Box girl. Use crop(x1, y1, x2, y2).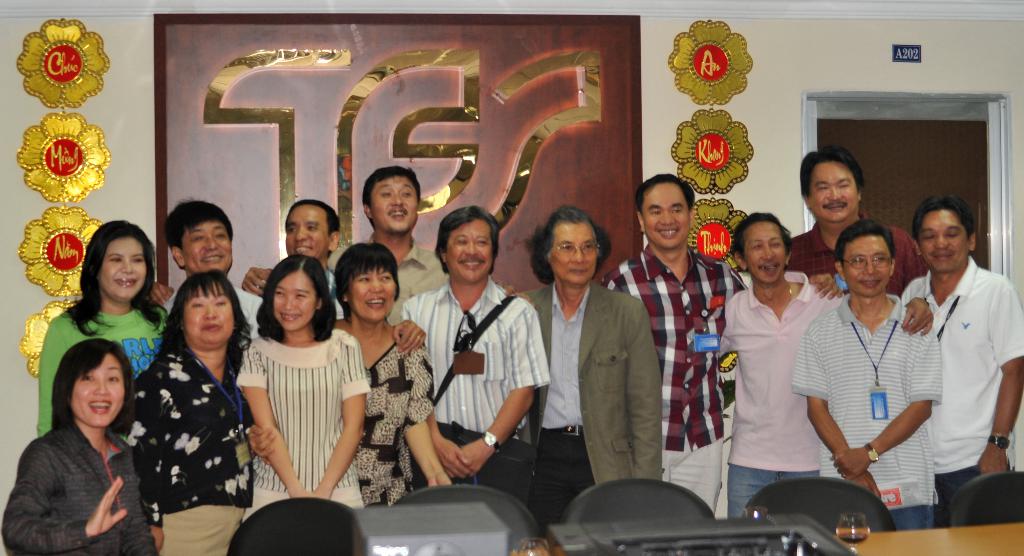
crop(40, 217, 174, 425).
